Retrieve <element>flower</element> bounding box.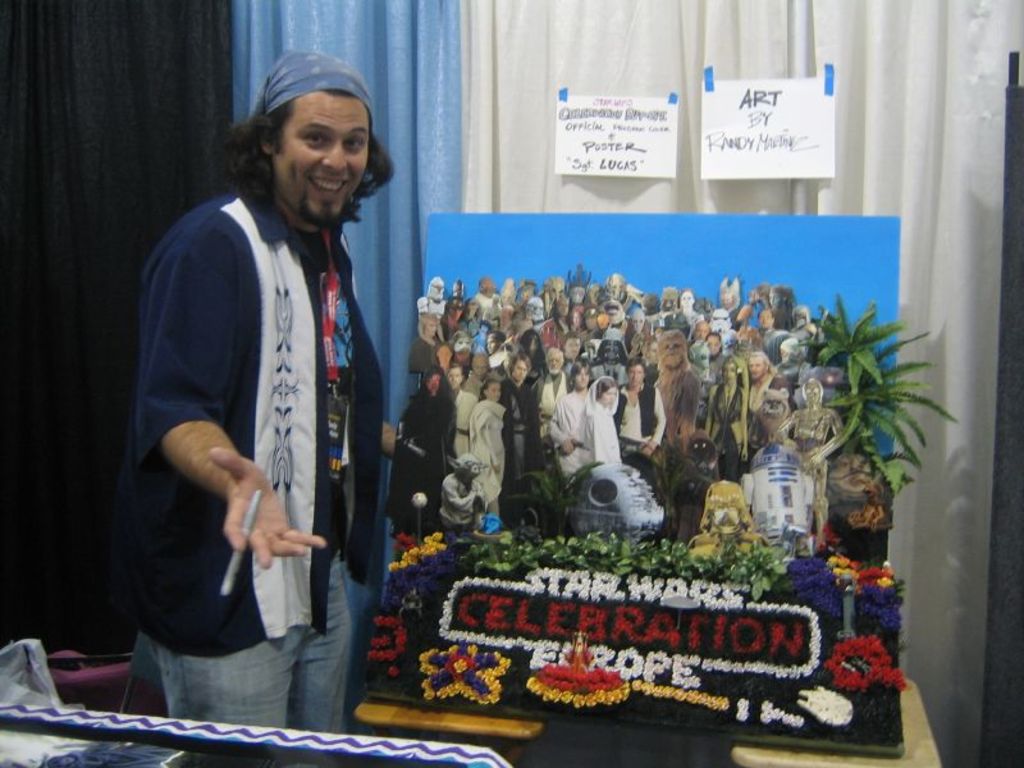
Bounding box: 389:529:466:603.
